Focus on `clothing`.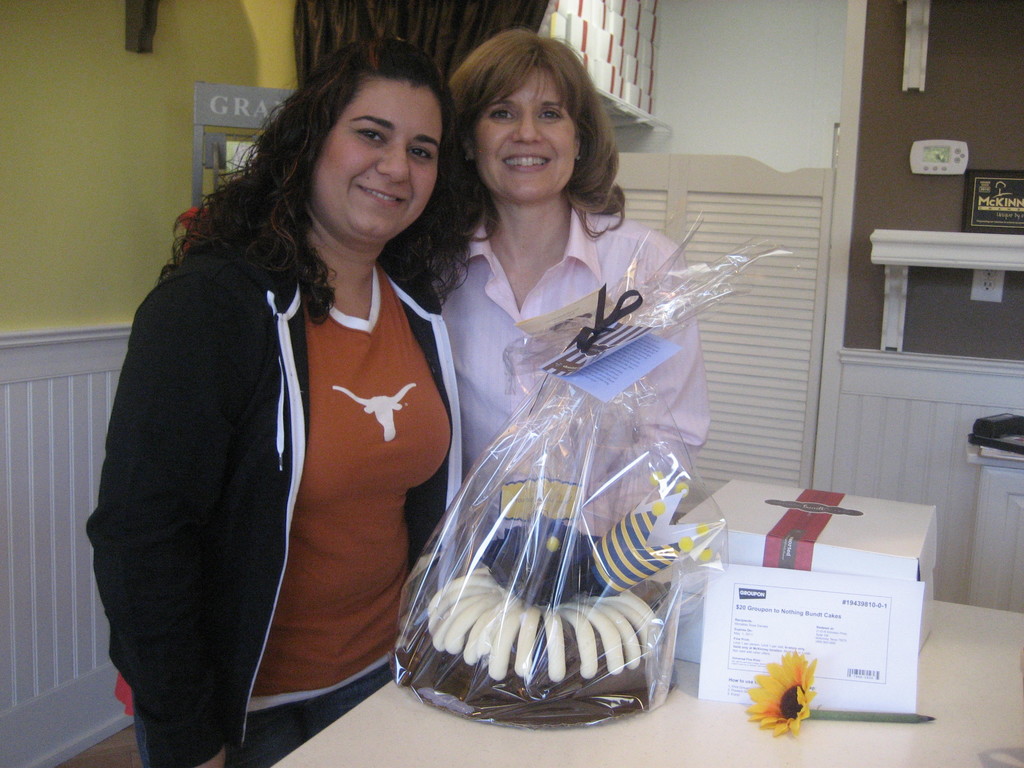
Focused at select_region(423, 195, 732, 553).
